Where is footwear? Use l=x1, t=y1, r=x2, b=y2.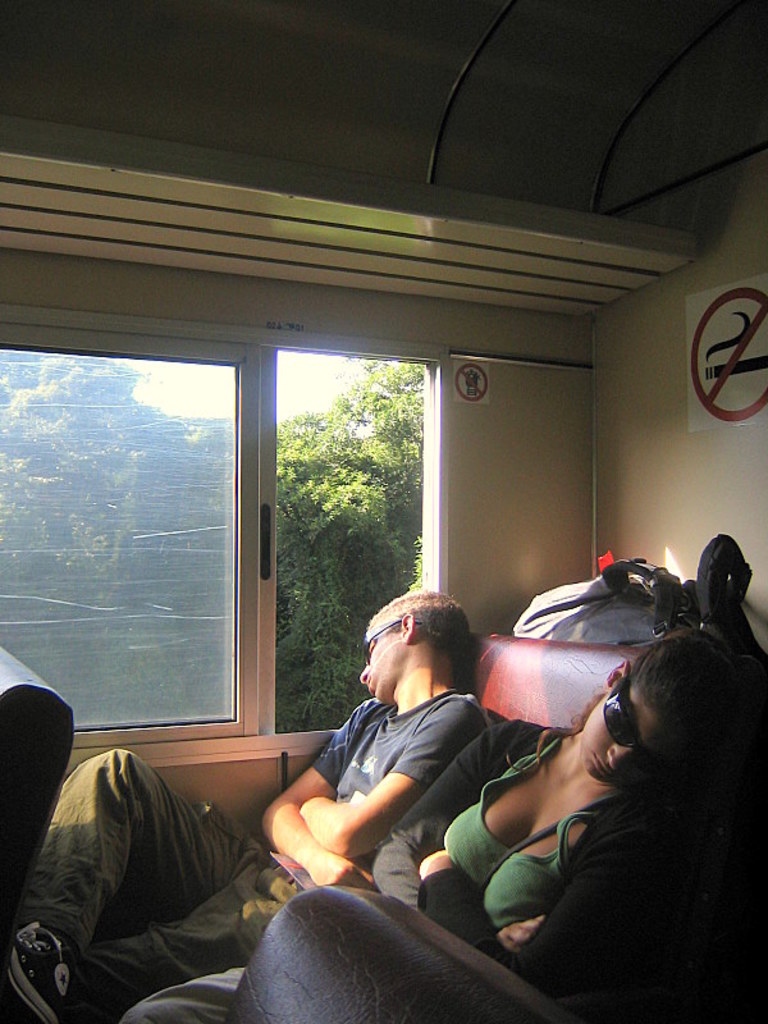
l=6, t=920, r=78, b=1023.
